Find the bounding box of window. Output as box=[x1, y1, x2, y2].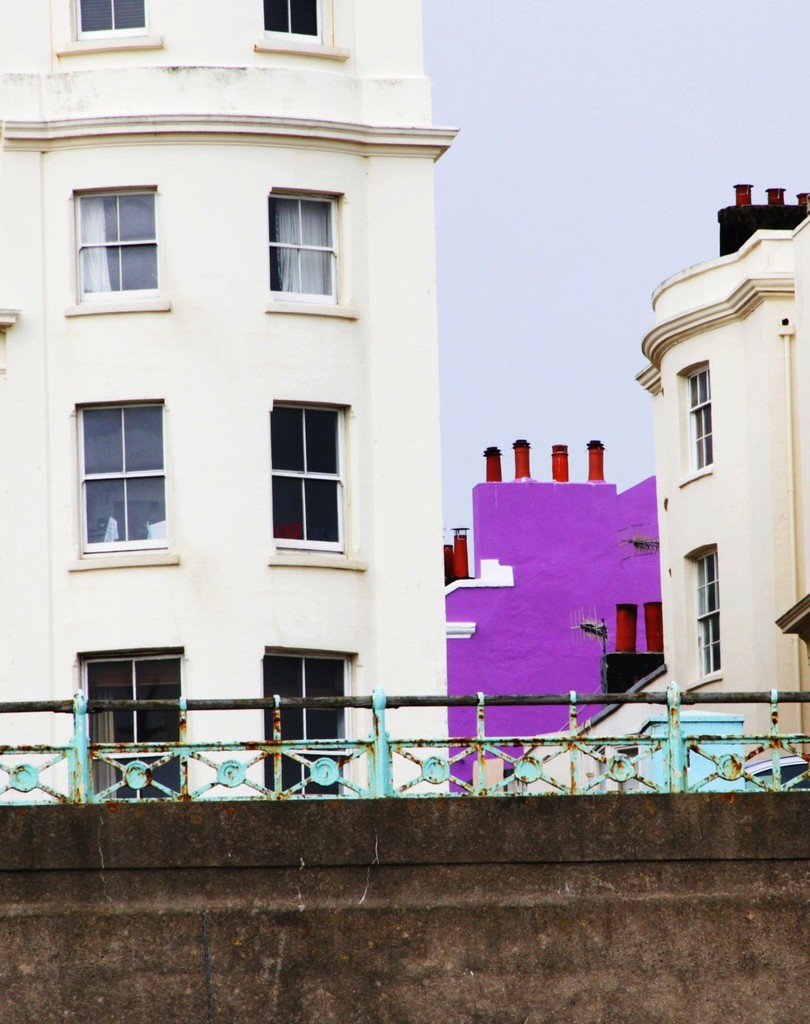
box=[72, 648, 184, 802].
